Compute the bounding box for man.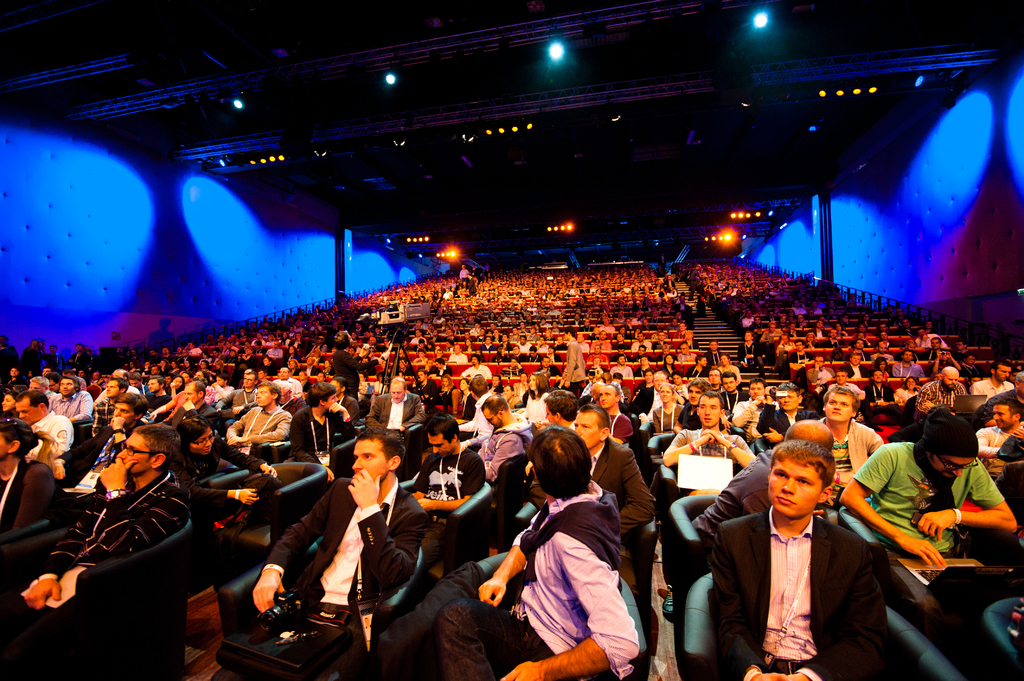
crop(908, 358, 972, 411).
